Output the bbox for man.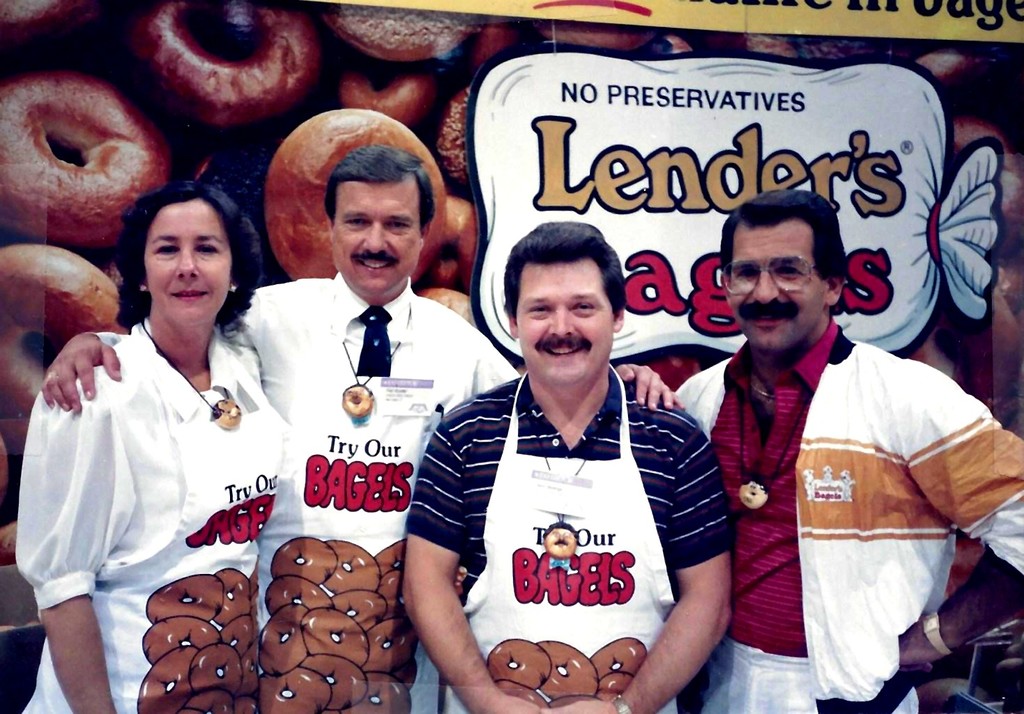
bbox=[45, 143, 689, 713].
